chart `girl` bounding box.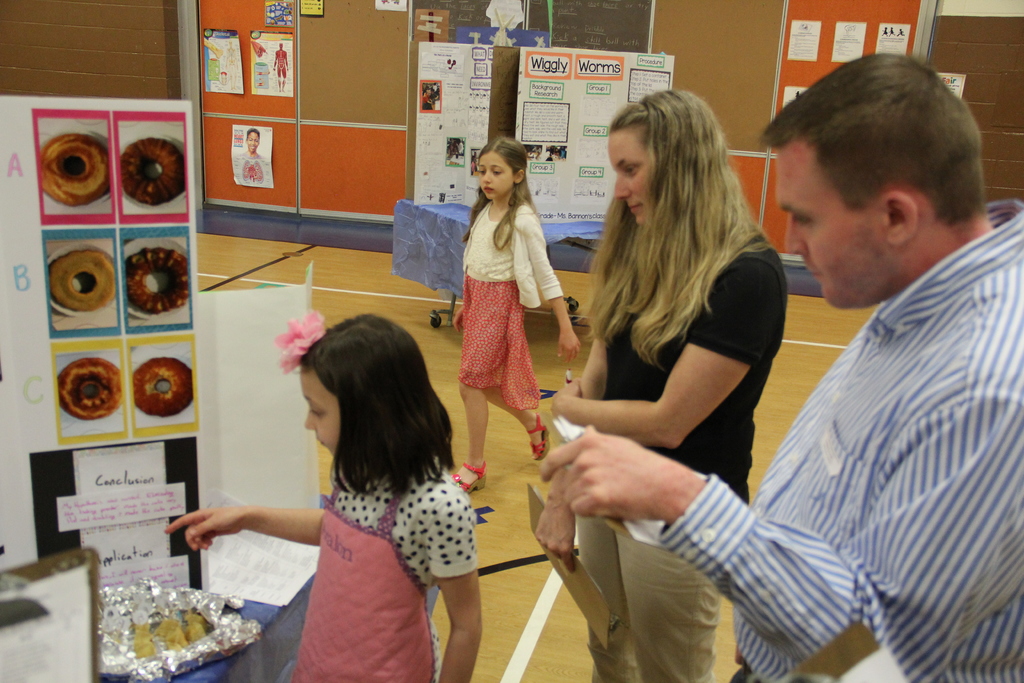
Charted: 168 314 481 682.
